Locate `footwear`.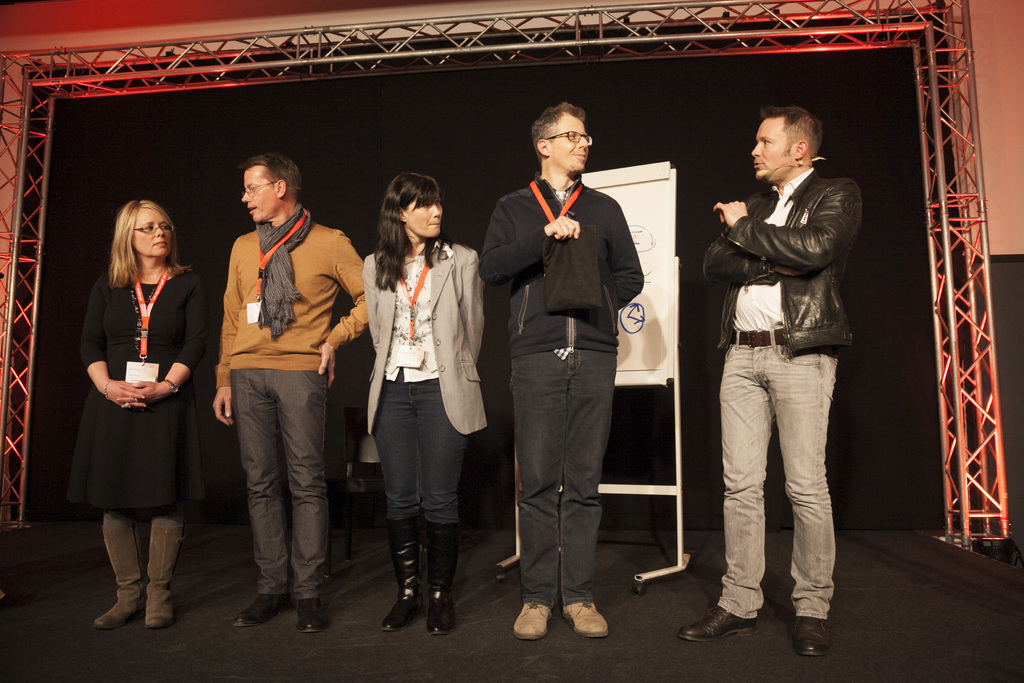
Bounding box: bbox(680, 601, 757, 636).
